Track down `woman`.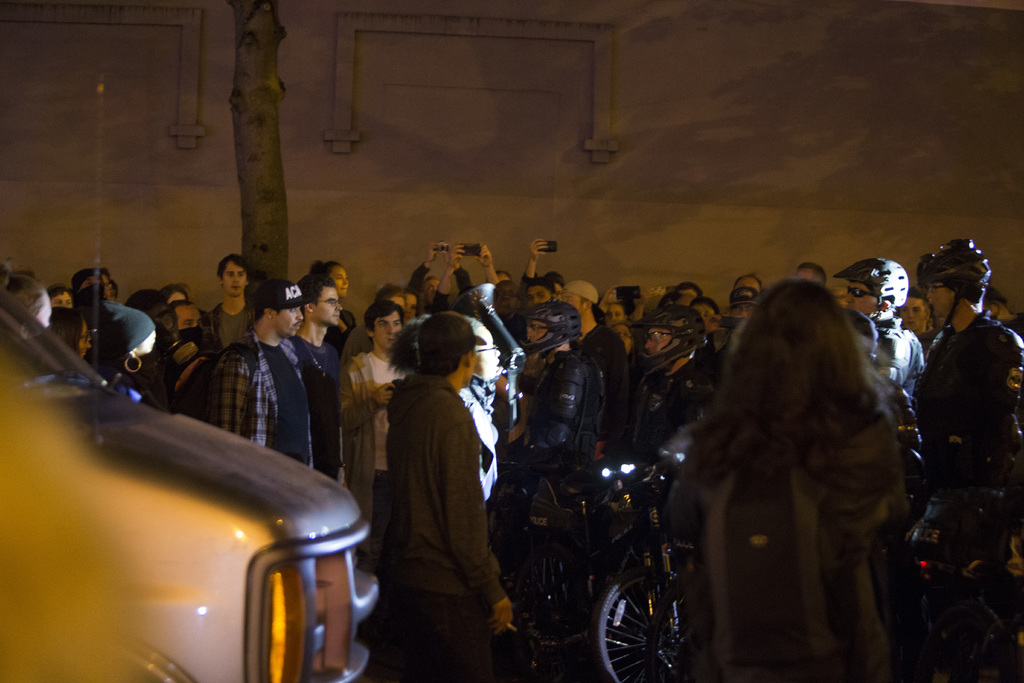
Tracked to <region>610, 322, 638, 373</region>.
